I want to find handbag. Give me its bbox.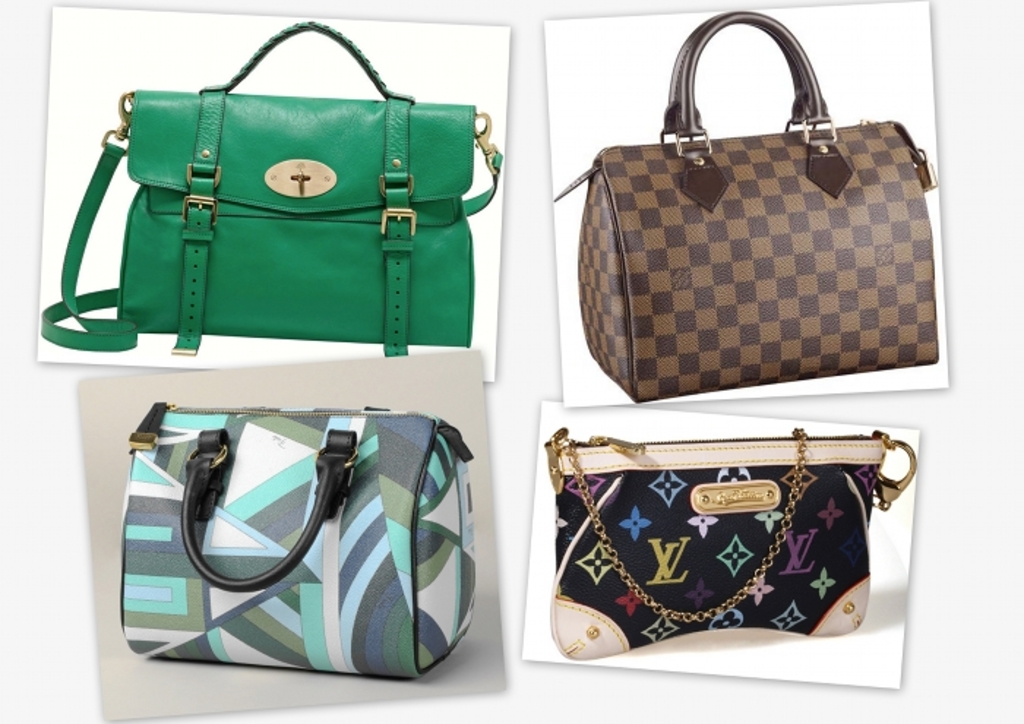
box=[540, 424, 920, 661].
